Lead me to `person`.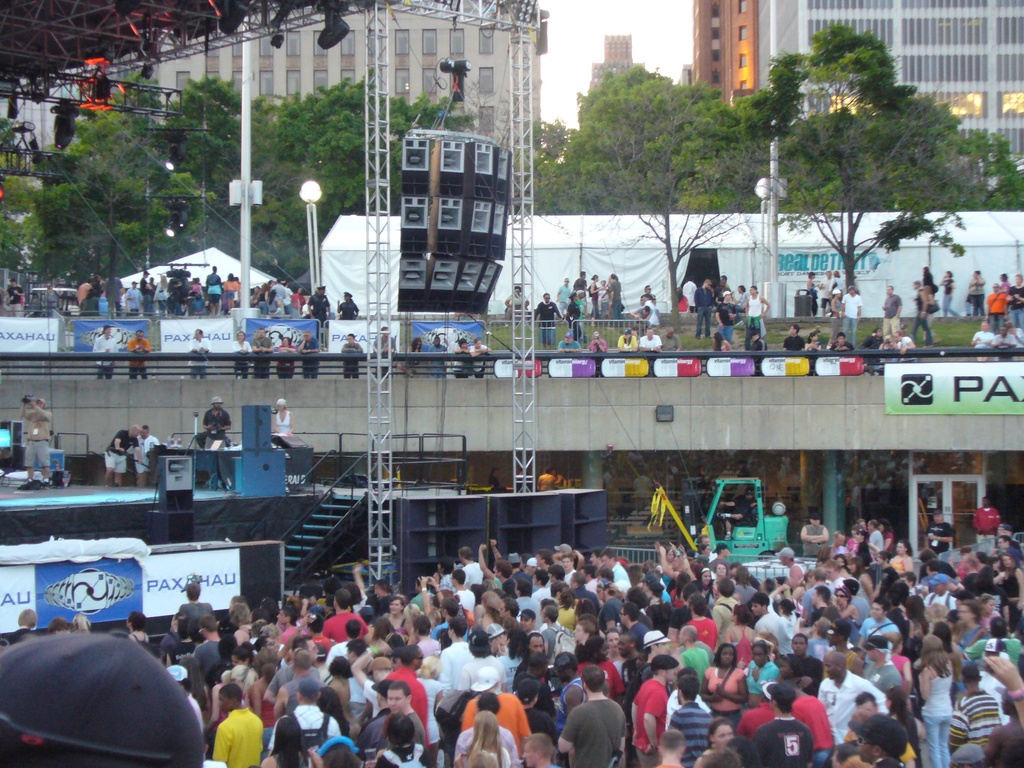
Lead to box(531, 291, 559, 347).
